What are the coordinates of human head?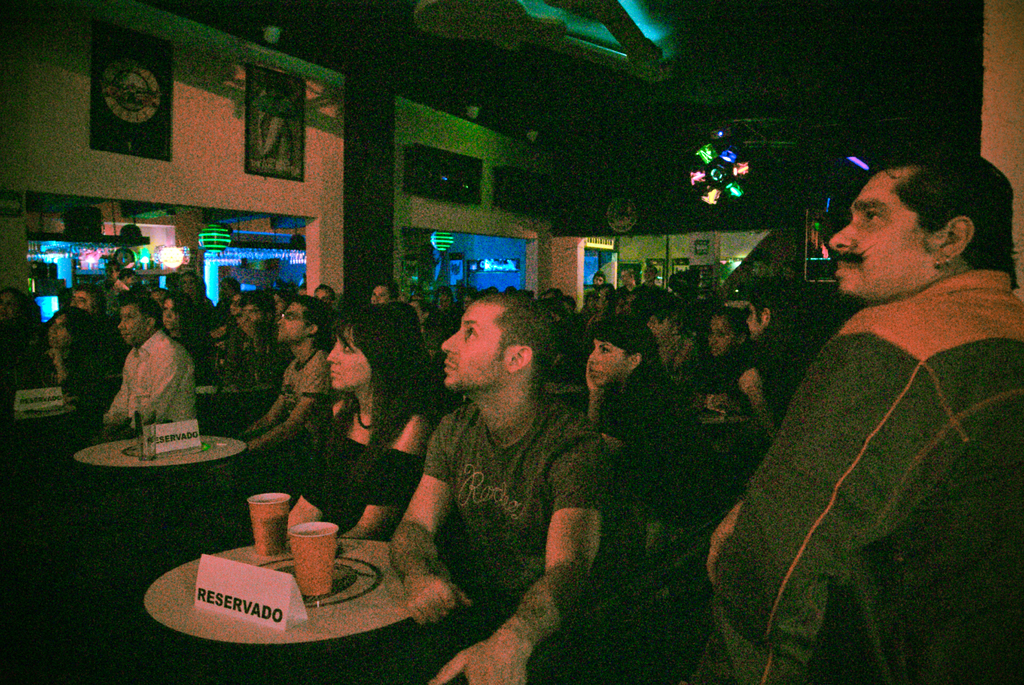
<box>178,274,199,295</box>.
